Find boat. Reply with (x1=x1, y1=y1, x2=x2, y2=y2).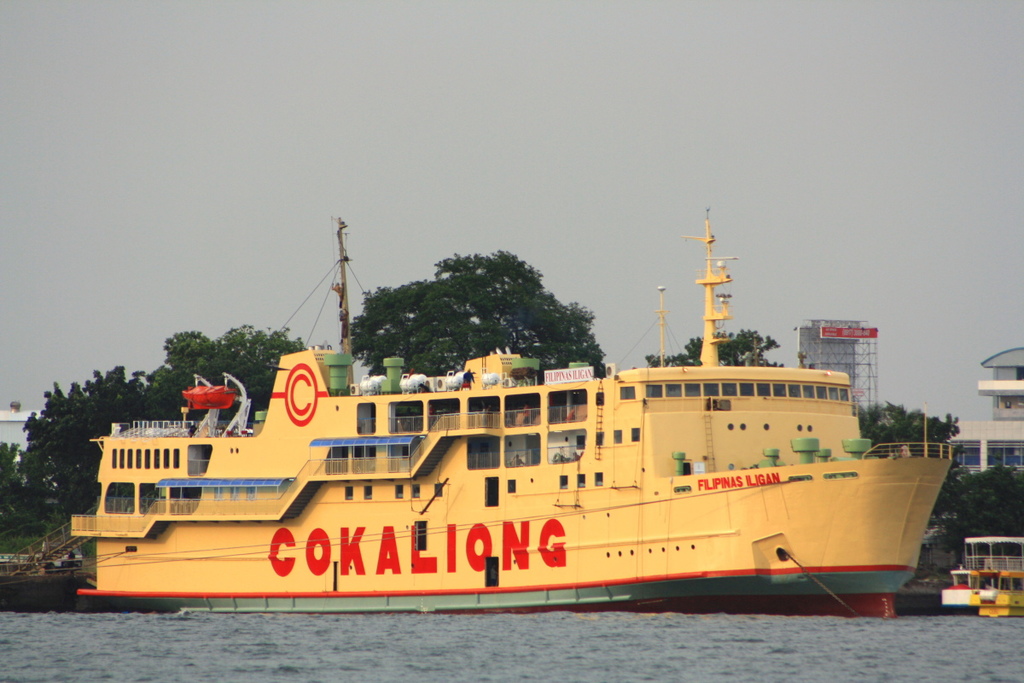
(x1=69, y1=215, x2=956, y2=620).
